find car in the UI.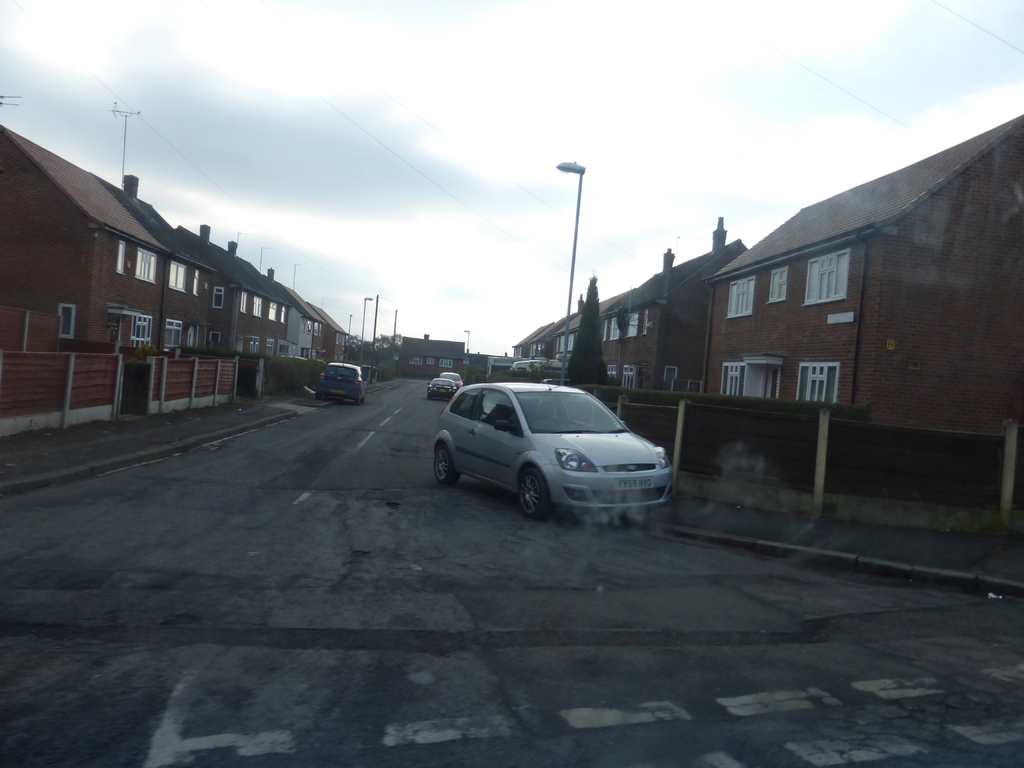
UI element at x1=424, y1=369, x2=463, y2=401.
